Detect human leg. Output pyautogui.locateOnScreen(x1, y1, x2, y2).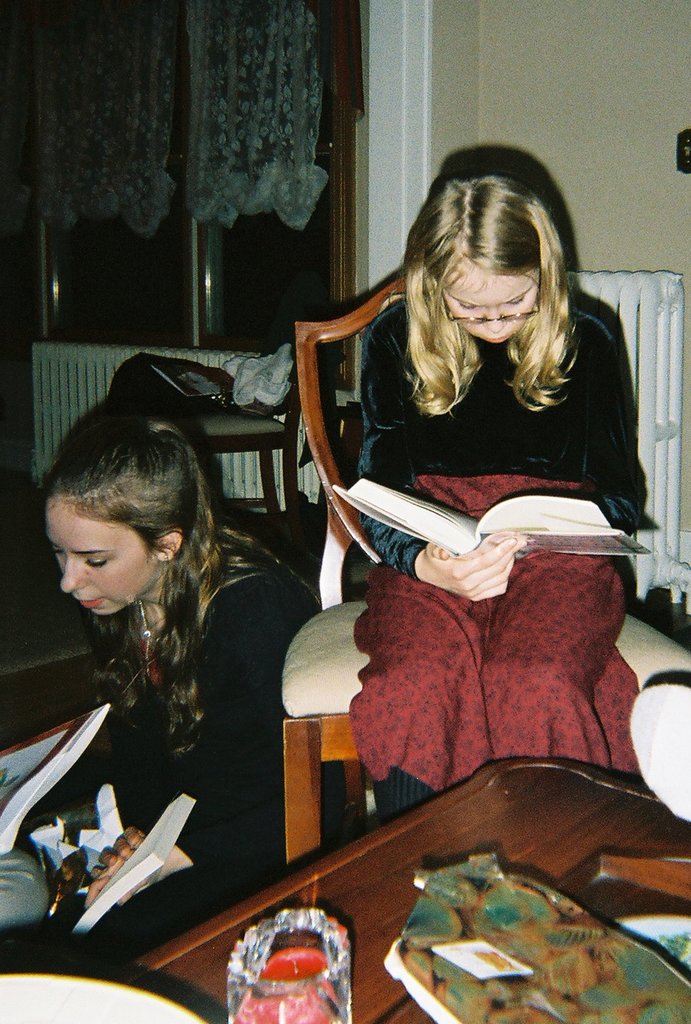
pyautogui.locateOnScreen(348, 501, 481, 809).
